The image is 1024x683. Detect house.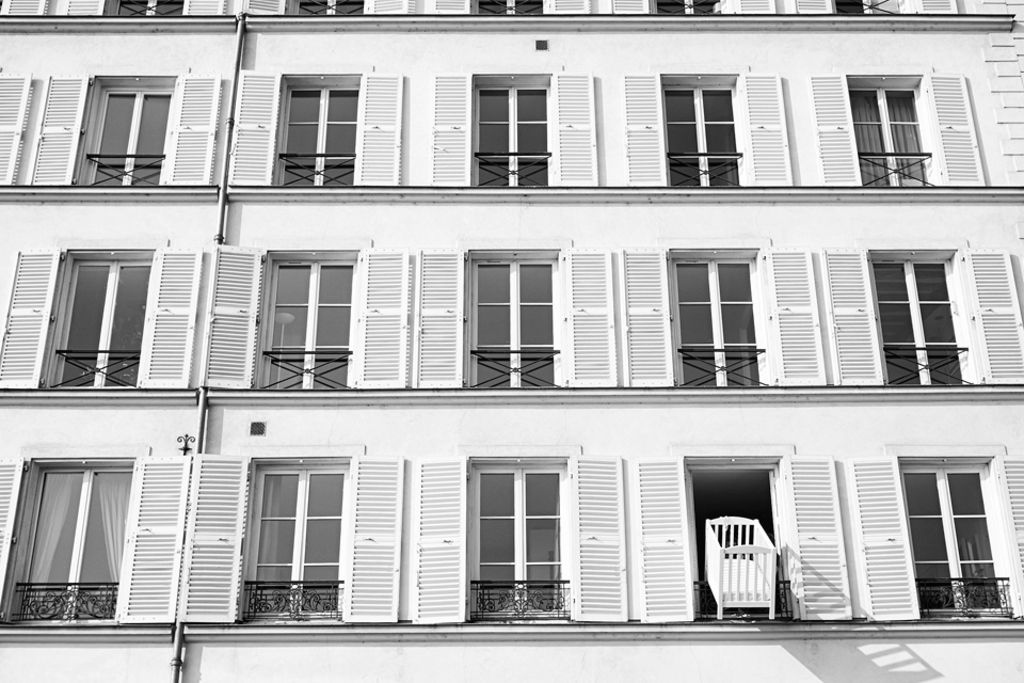
Detection: bbox=[0, 0, 1023, 668].
